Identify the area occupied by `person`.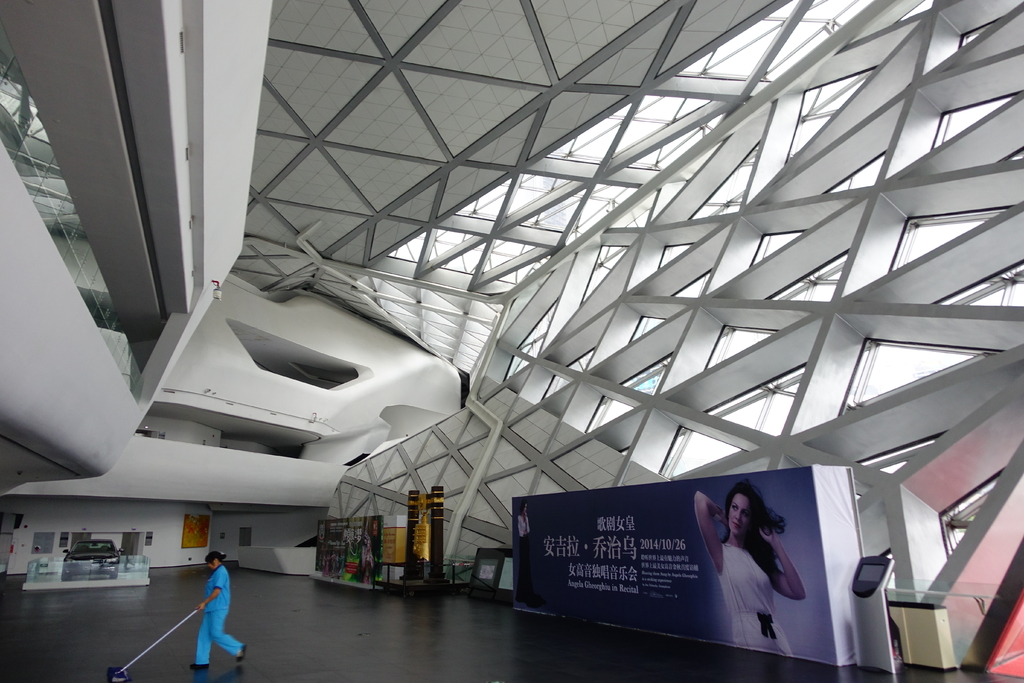
Area: (left=179, top=549, right=229, bottom=670).
